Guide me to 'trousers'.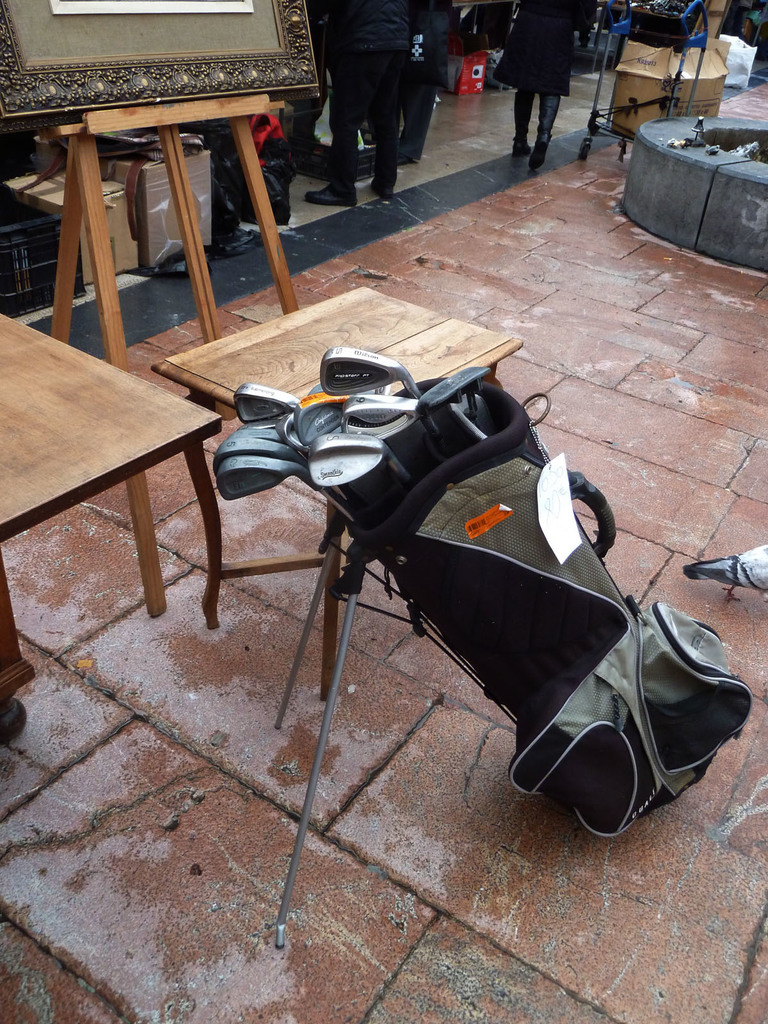
Guidance: x1=321 y1=52 x2=403 y2=185.
